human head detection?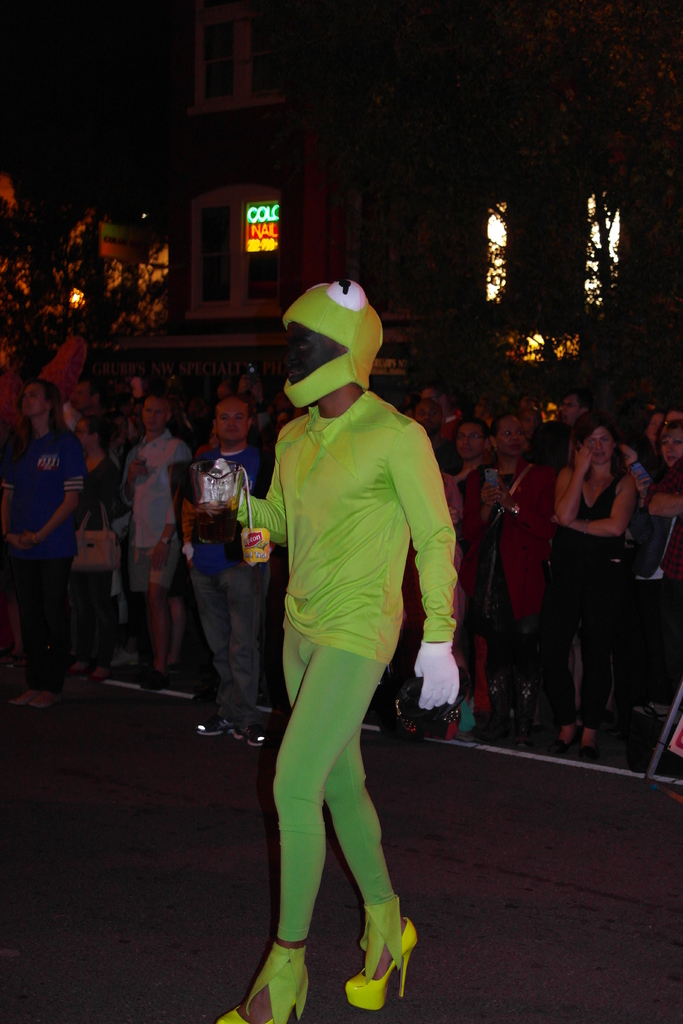
(left=409, top=400, right=437, bottom=433)
